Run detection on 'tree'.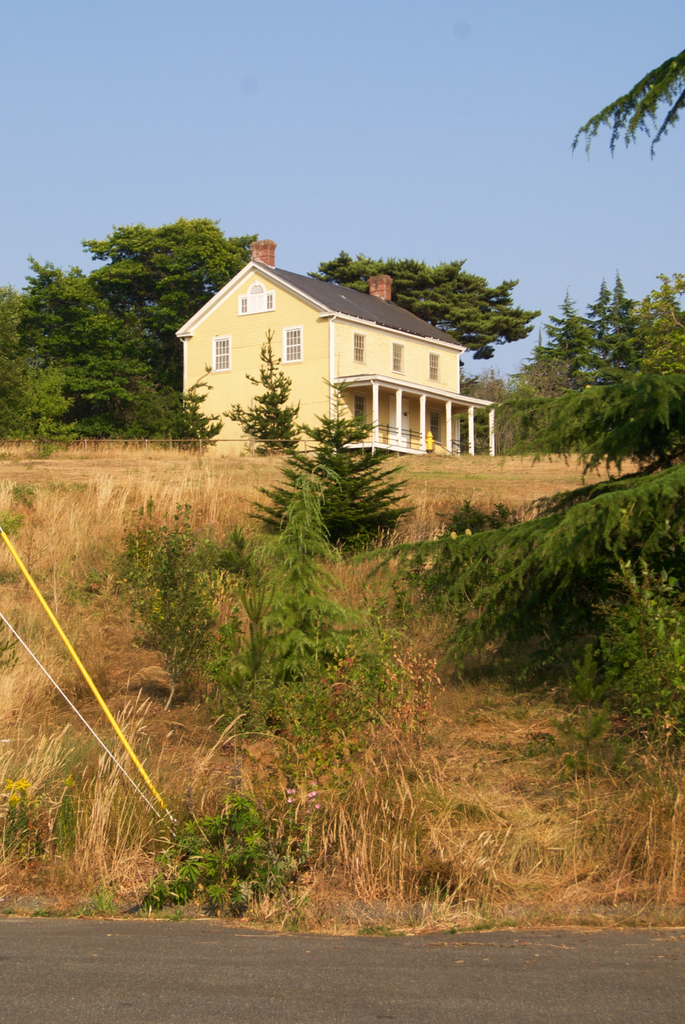
Result: x1=407 y1=450 x2=684 y2=693.
